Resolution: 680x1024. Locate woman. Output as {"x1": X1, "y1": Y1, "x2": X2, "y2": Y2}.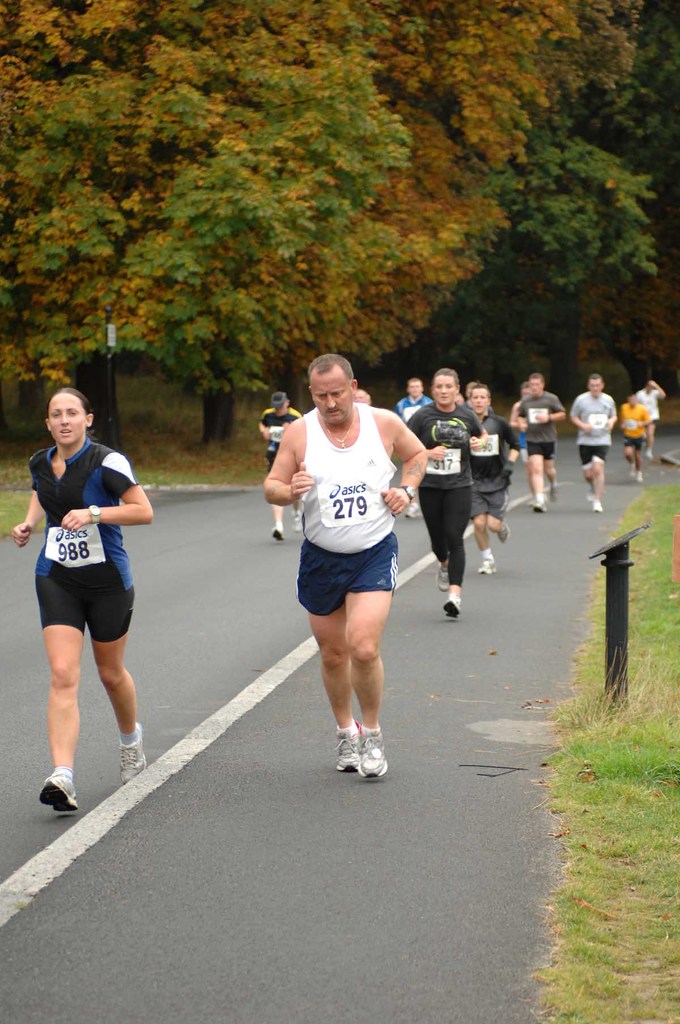
{"x1": 0, "y1": 380, "x2": 162, "y2": 826}.
